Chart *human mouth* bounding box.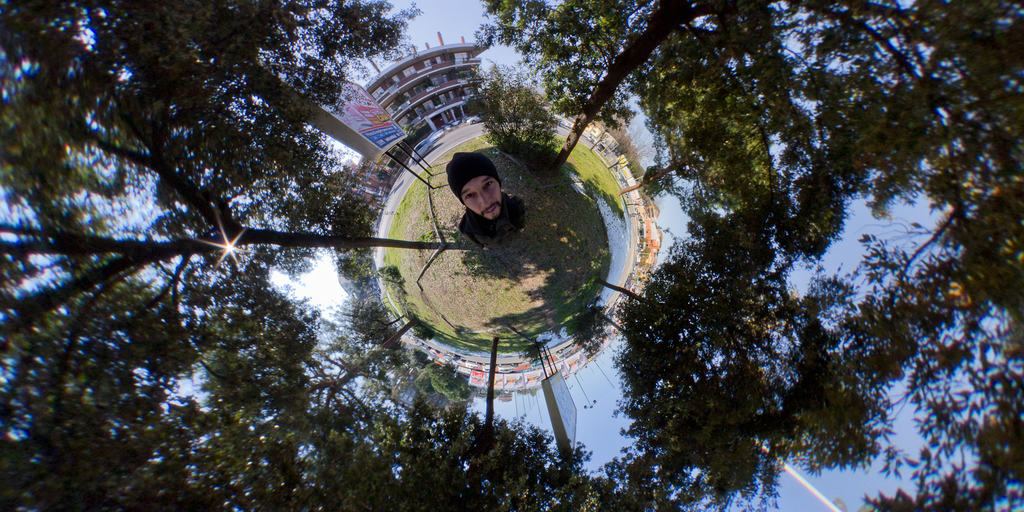
Charted: 488/205/497/212.
